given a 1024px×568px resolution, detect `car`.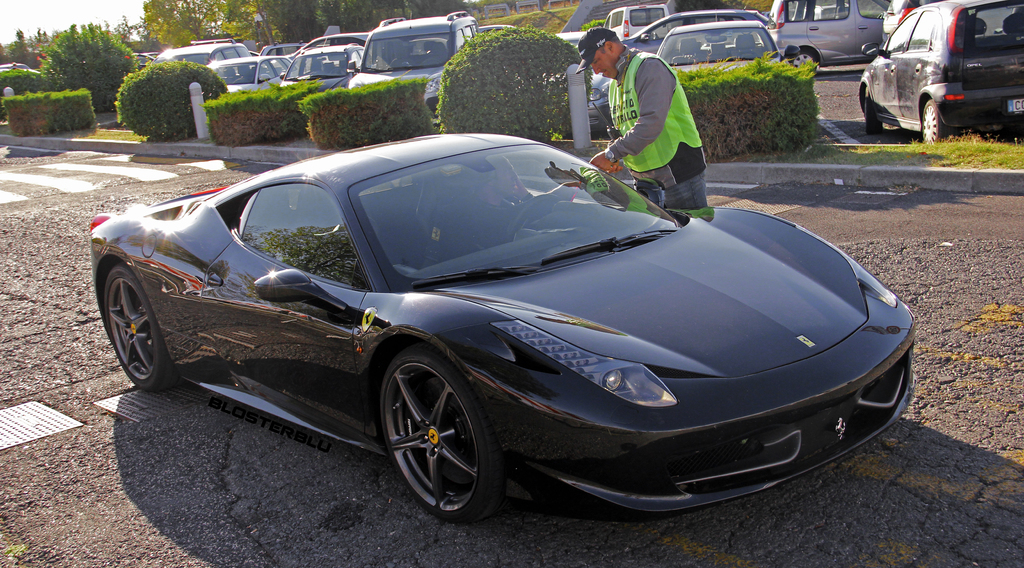
box(276, 41, 370, 91).
